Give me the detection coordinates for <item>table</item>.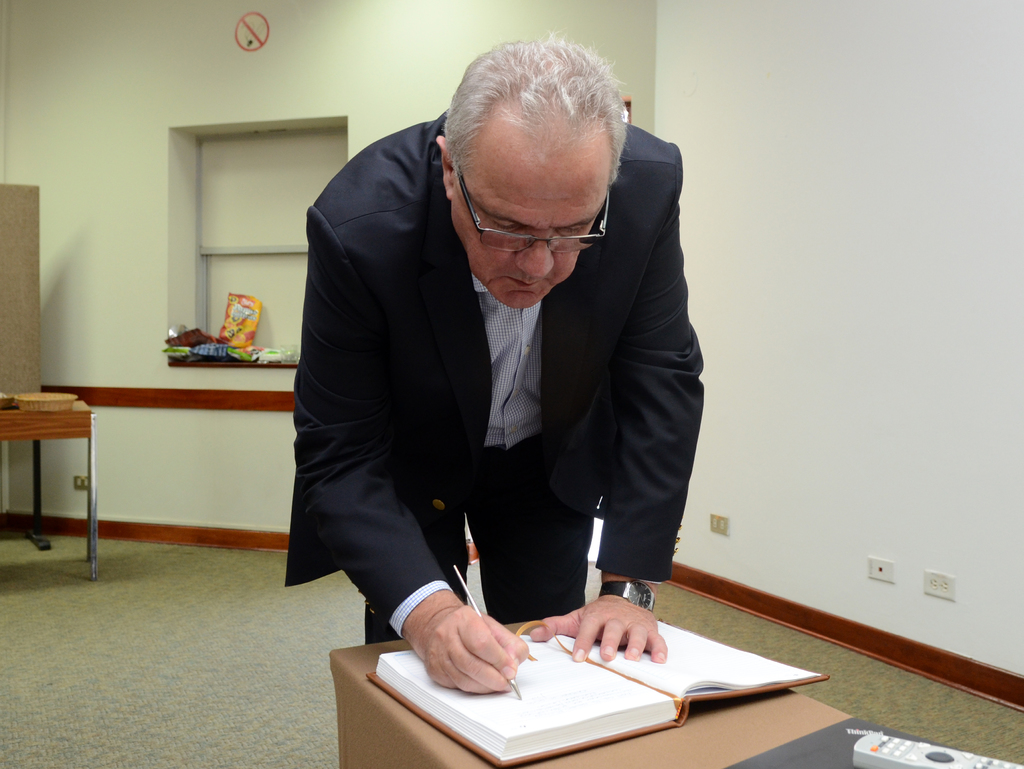
(left=1, top=396, right=98, bottom=581).
